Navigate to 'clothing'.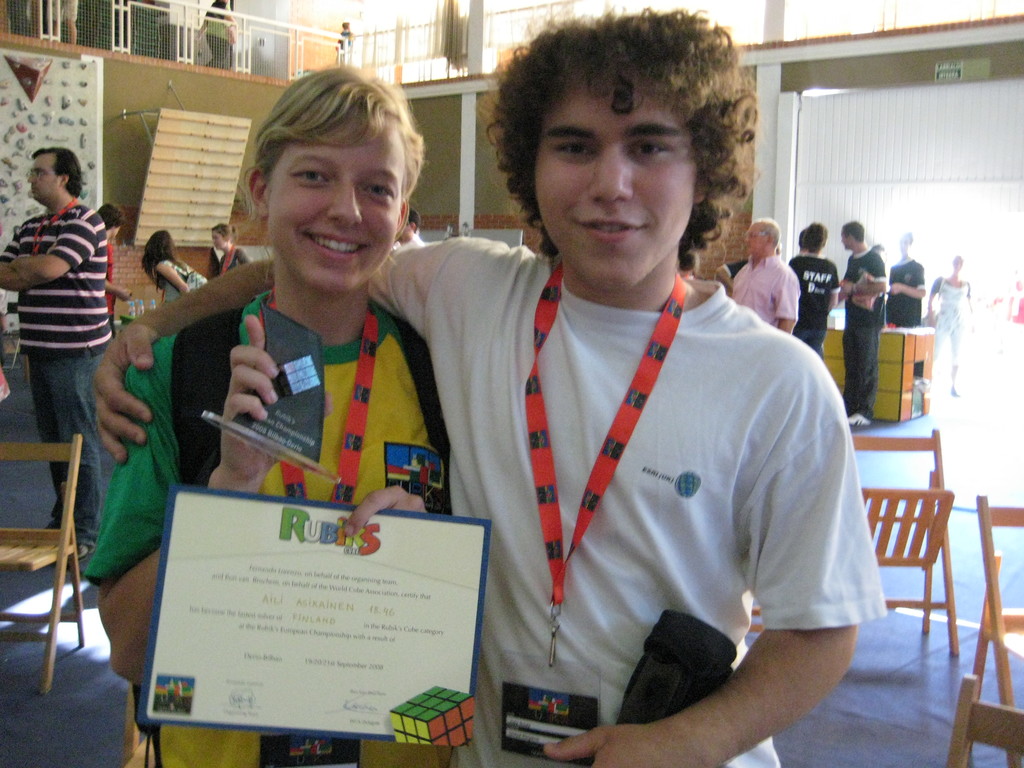
Navigation target: bbox=[107, 241, 120, 341].
